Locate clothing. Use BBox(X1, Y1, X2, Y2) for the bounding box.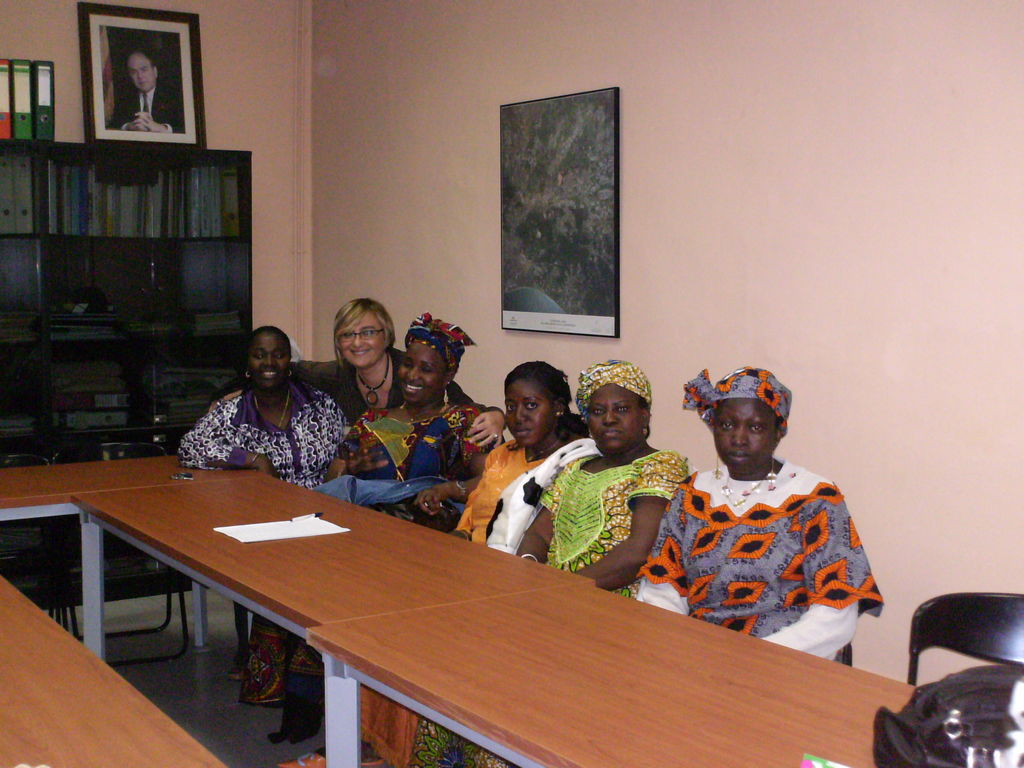
BBox(179, 385, 346, 490).
